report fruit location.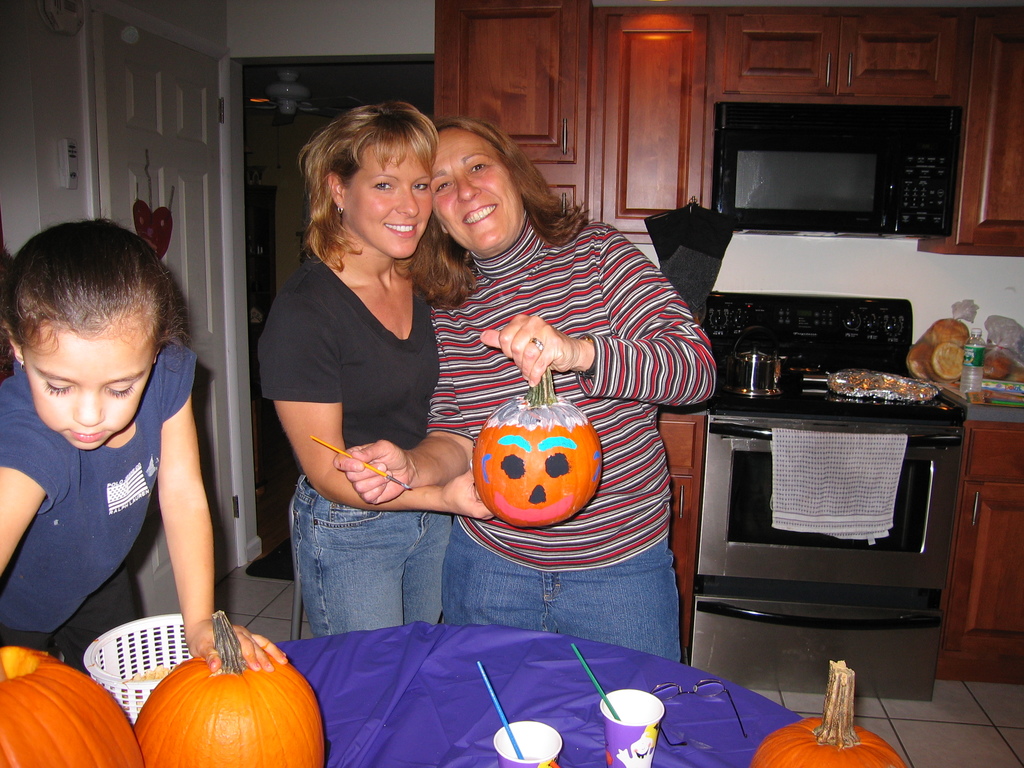
Report: x1=744 y1=655 x2=904 y2=767.
